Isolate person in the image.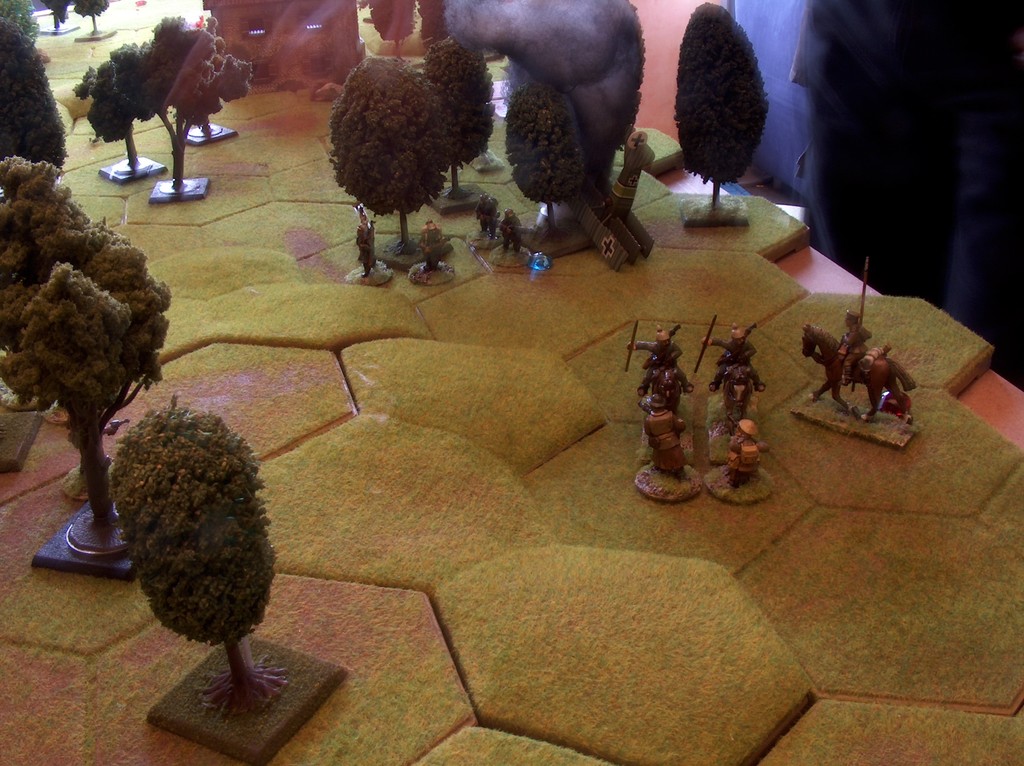
Isolated region: box(726, 419, 769, 487).
